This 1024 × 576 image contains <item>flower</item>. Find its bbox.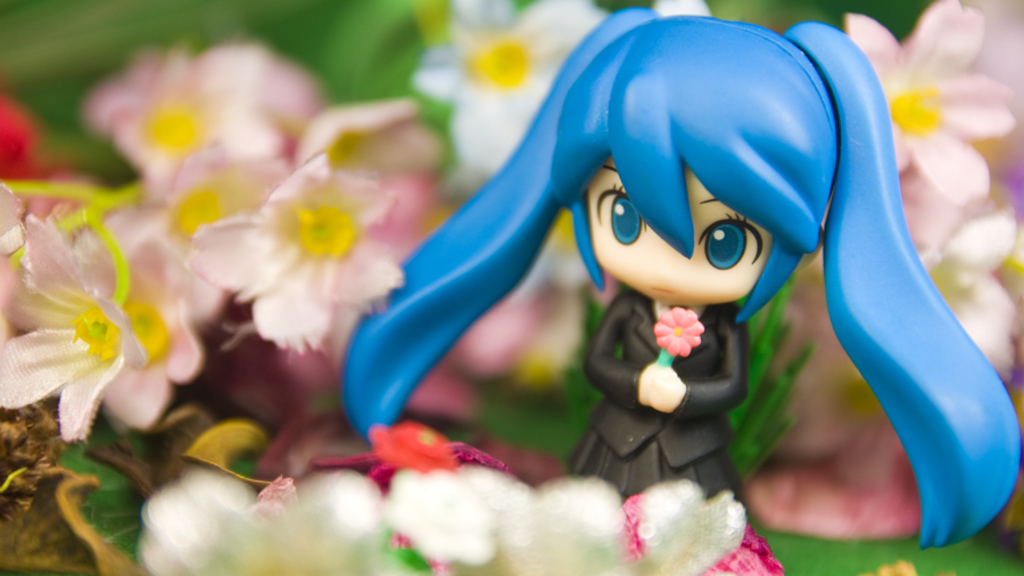
<region>410, 0, 601, 176</region>.
